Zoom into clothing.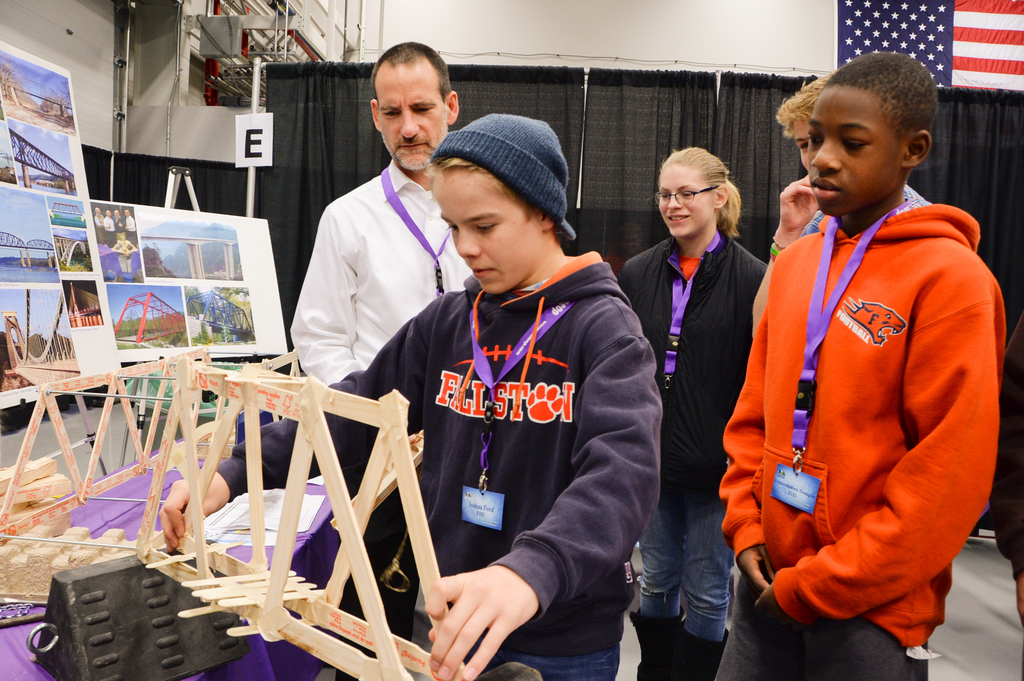
Zoom target: {"x1": 291, "y1": 156, "x2": 483, "y2": 385}.
